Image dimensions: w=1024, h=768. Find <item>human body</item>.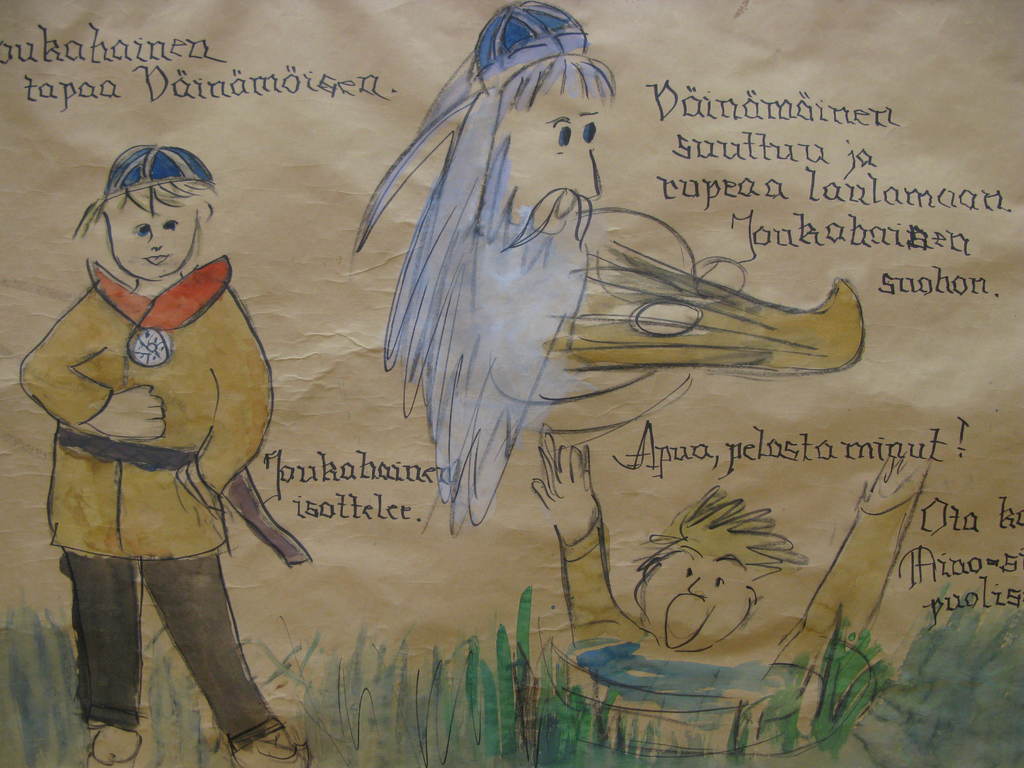
Rect(342, 0, 620, 531).
